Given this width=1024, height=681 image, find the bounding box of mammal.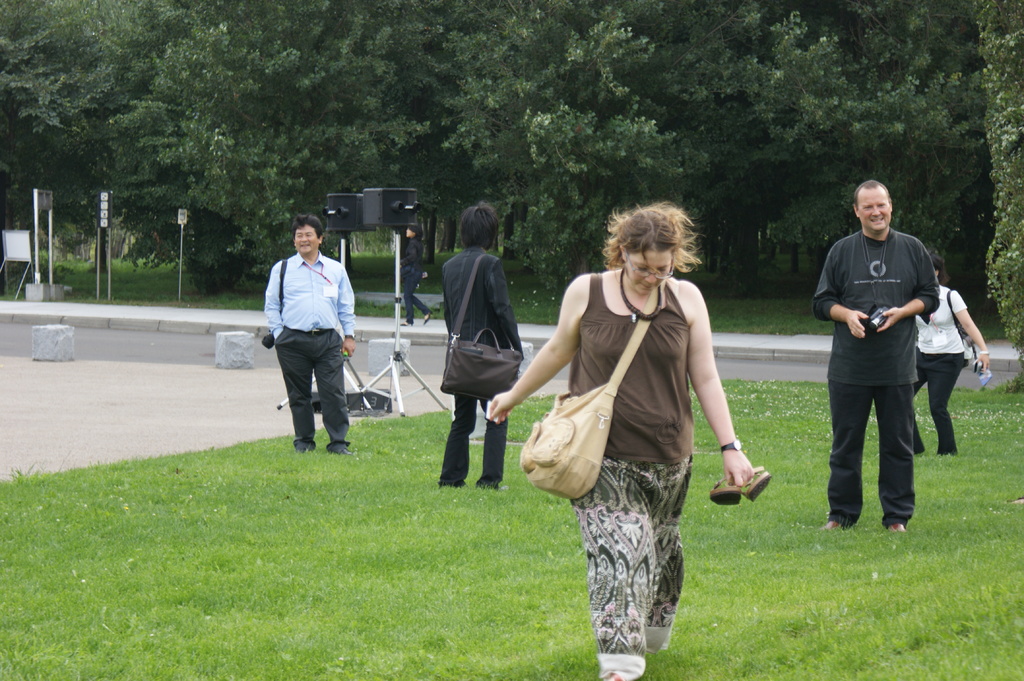
908,250,991,456.
